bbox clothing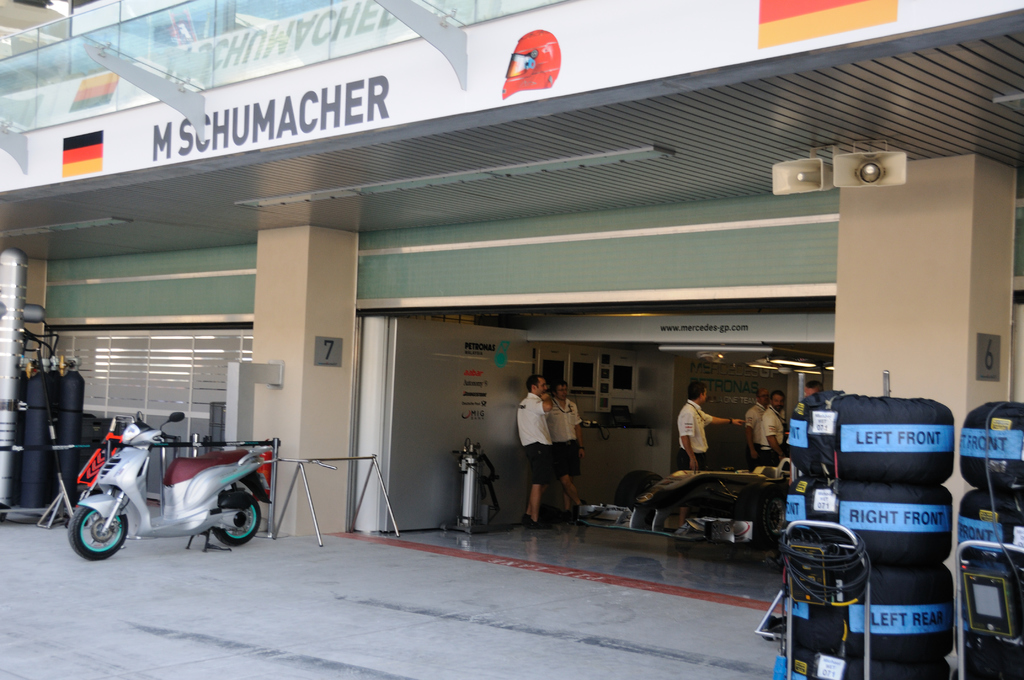
[left=758, top=407, right=788, bottom=471]
